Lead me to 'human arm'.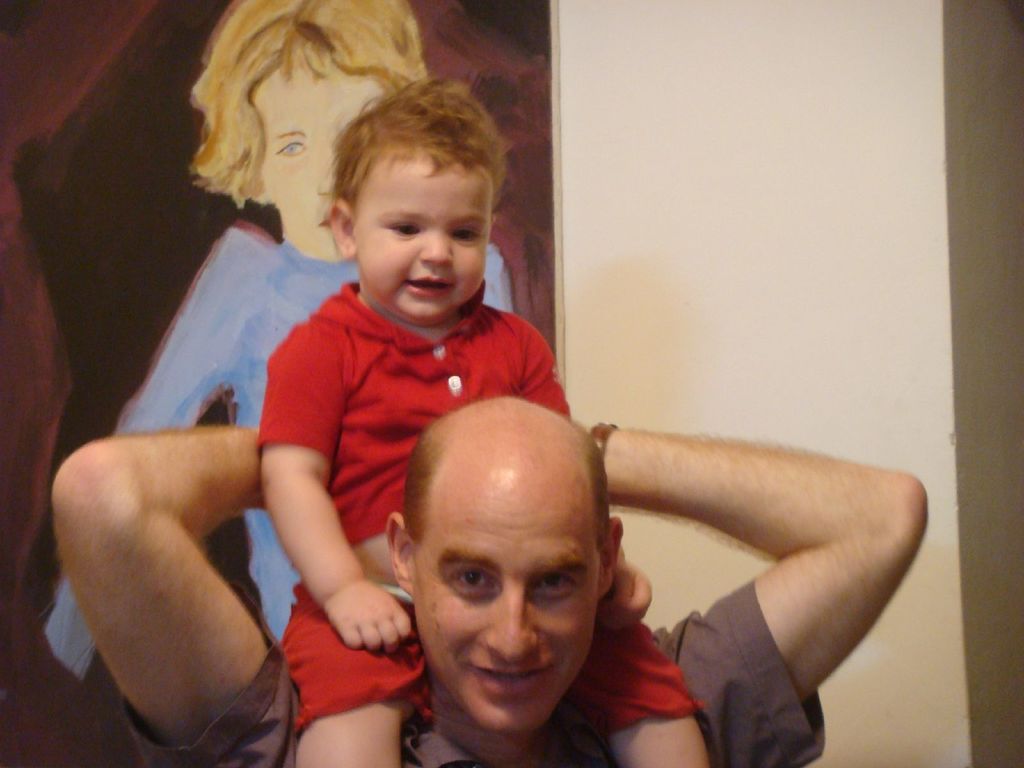
Lead to pyautogui.locateOnScreen(49, 423, 276, 767).
